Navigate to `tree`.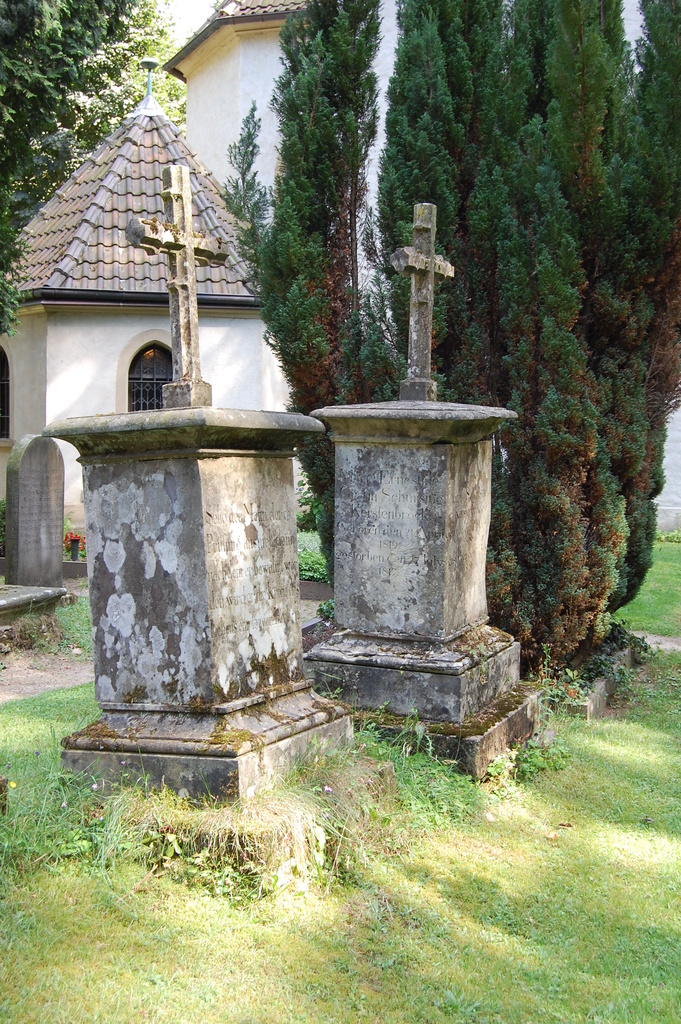
Navigation target: pyautogui.locateOnScreen(213, 0, 418, 588).
